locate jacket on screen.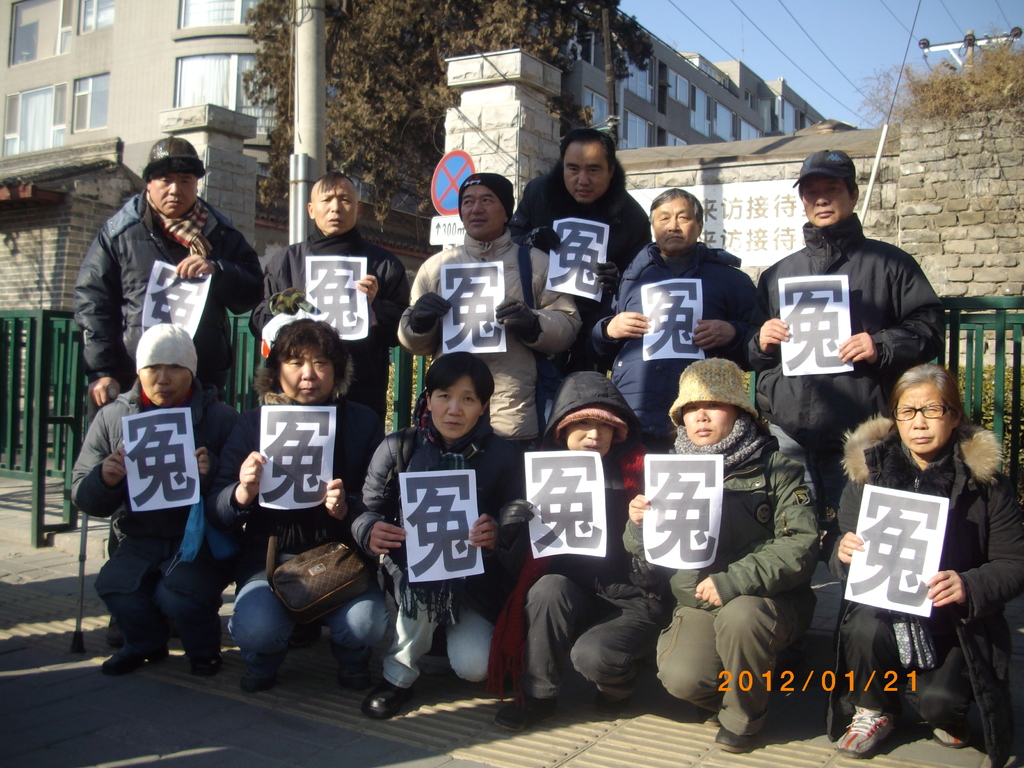
On screen at BBox(586, 236, 768, 433).
